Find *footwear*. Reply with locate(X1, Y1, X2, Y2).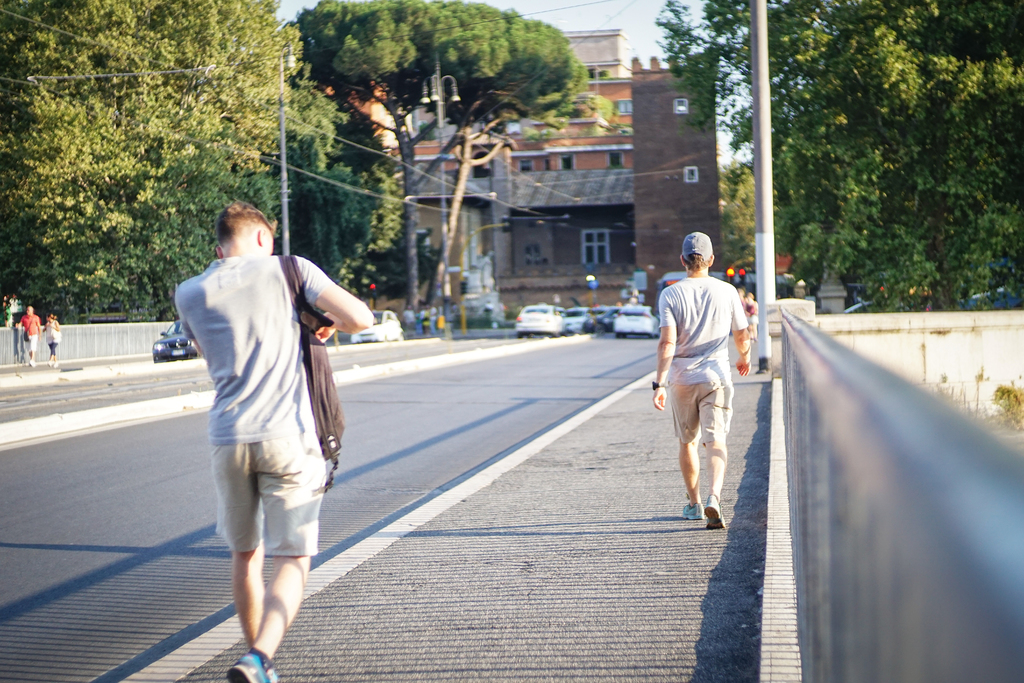
locate(52, 363, 57, 368).
